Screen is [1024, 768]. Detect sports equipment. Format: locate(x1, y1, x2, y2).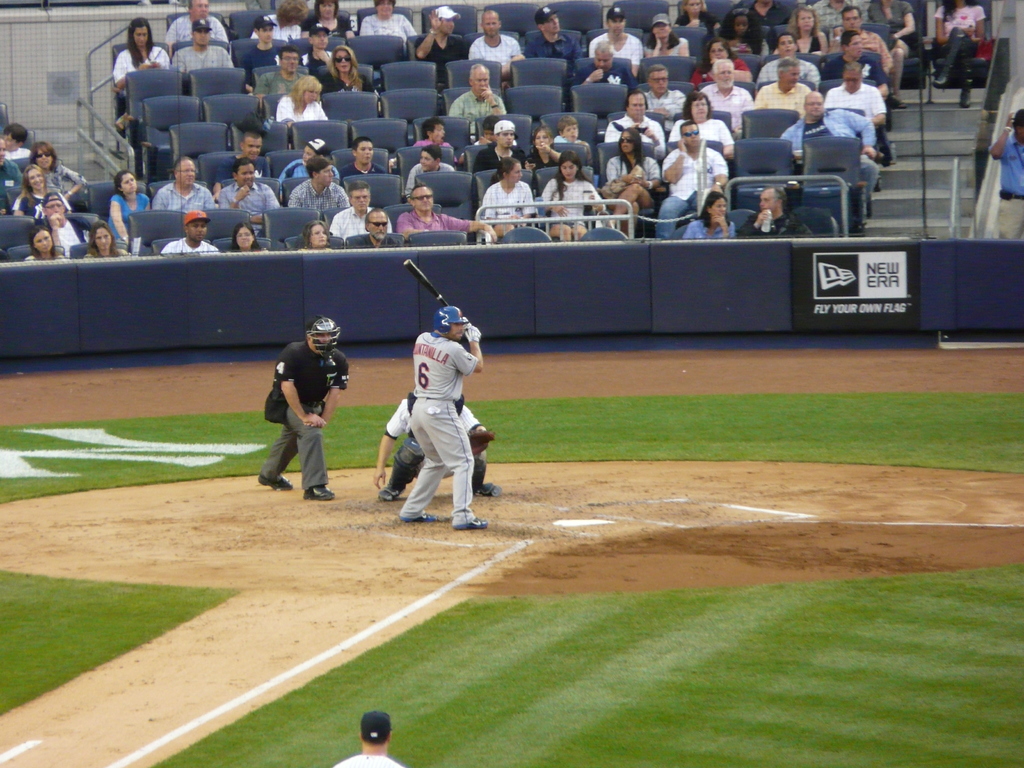
locate(401, 257, 448, 305).
